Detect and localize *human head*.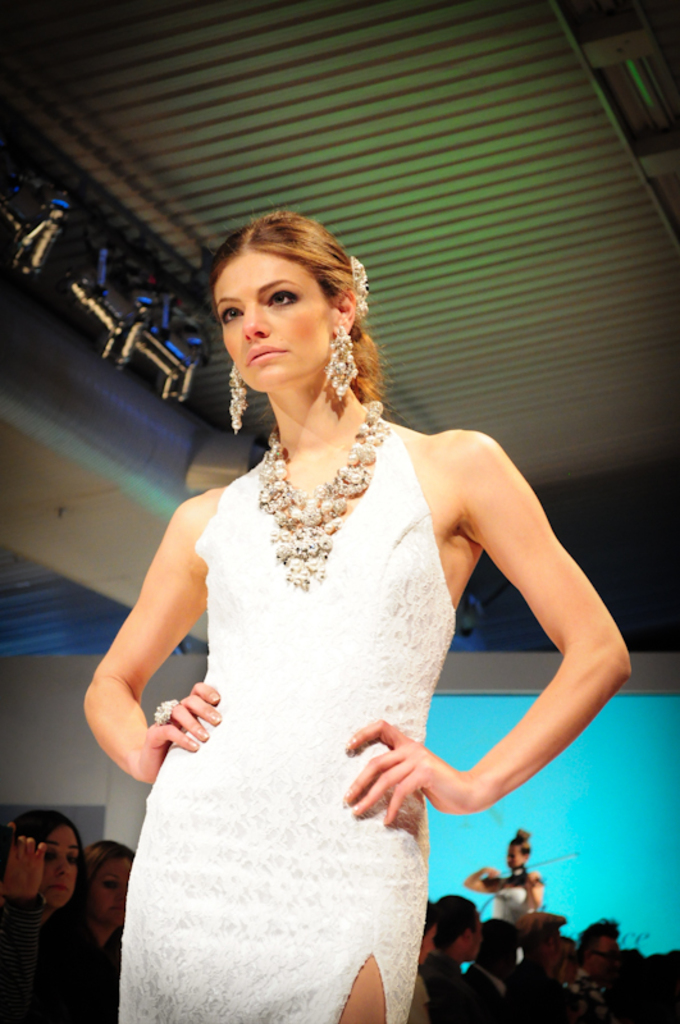
Localized at bbox=(502, 827, 538, 869).
